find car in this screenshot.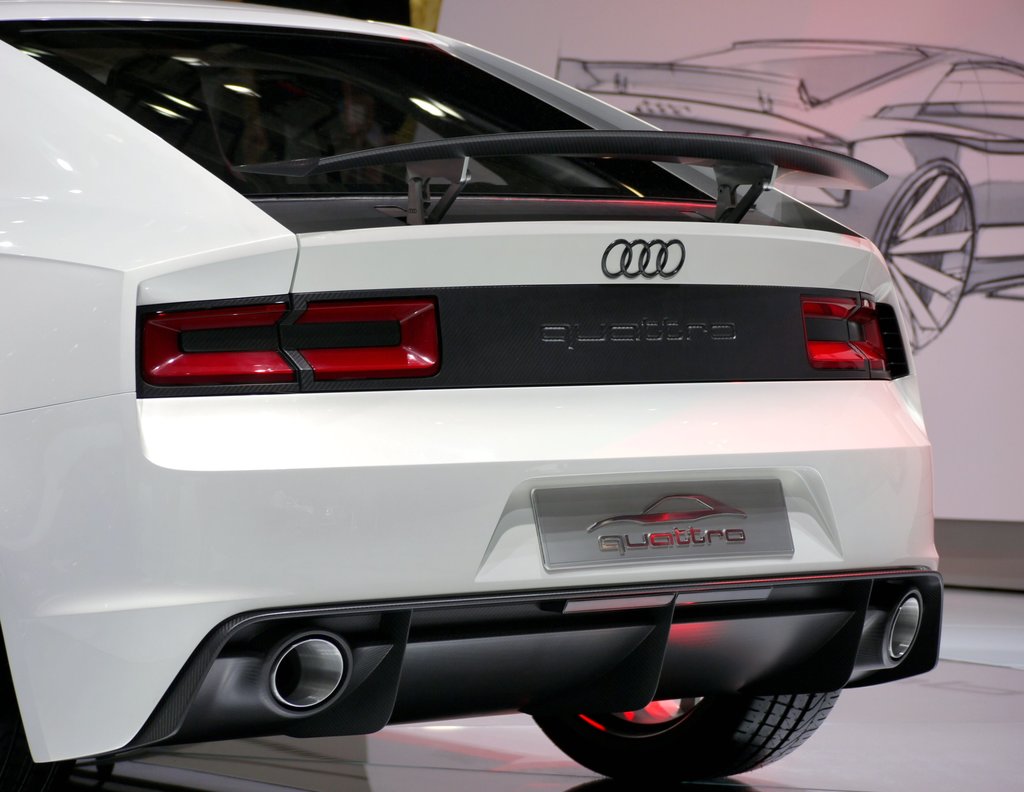
The bounding box for car is <region>557, 36, 1023, 359</region>.
